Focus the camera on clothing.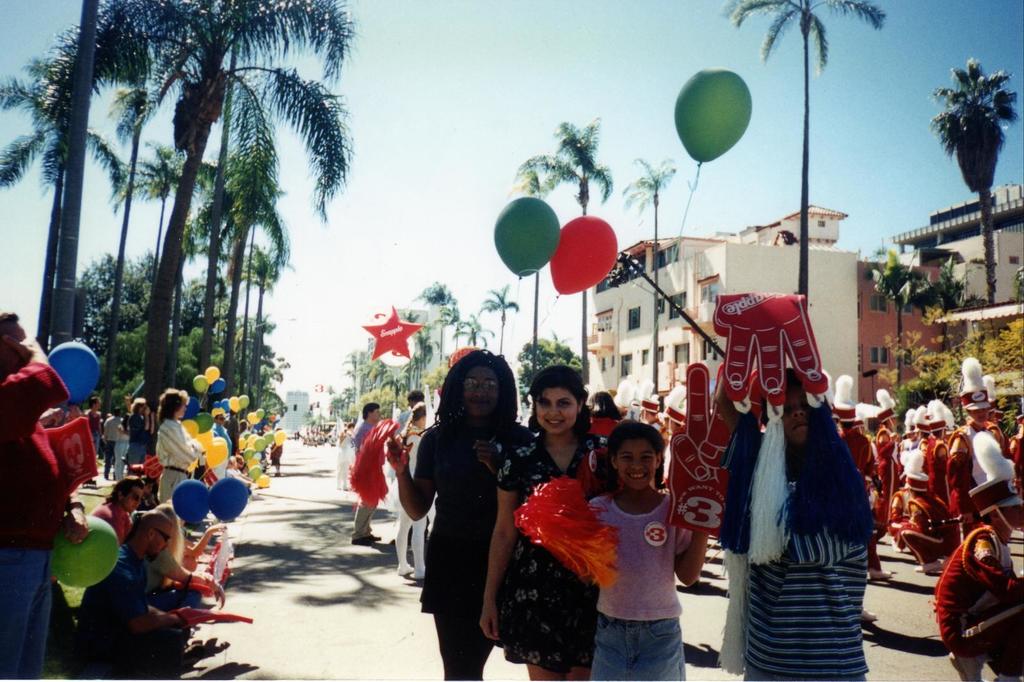
Focus region: [left=719, top=416, right=871, bottom=681].
